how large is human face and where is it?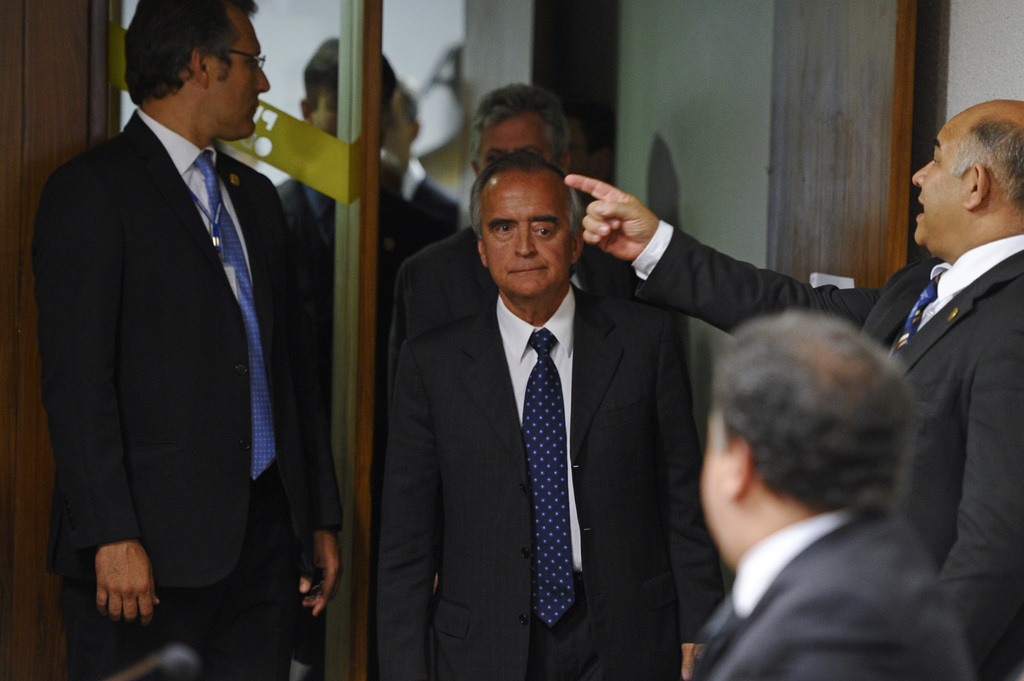
Bounding box: 487, 171, 569, 298.
